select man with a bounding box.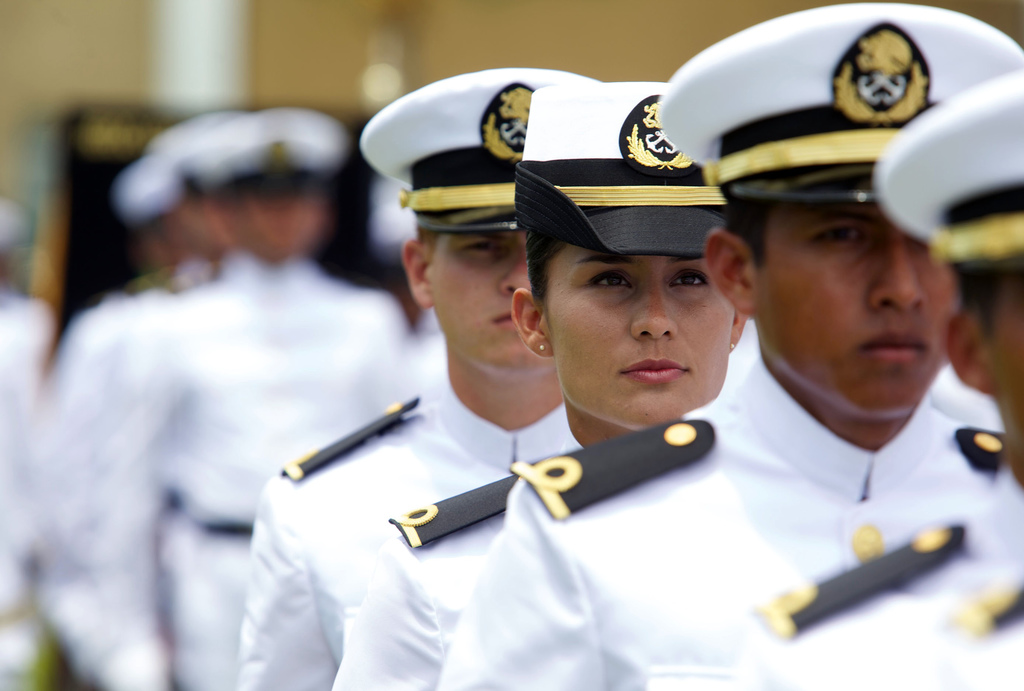
743, 92, 1023, 690.
